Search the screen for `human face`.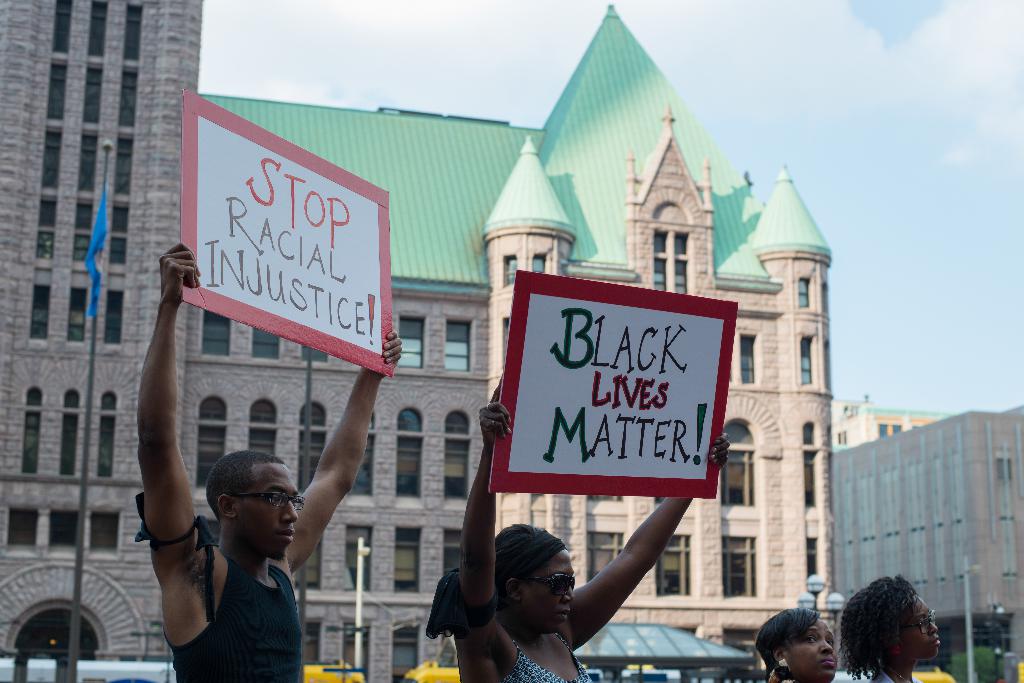
Found at [529, 550, 573, 632].
